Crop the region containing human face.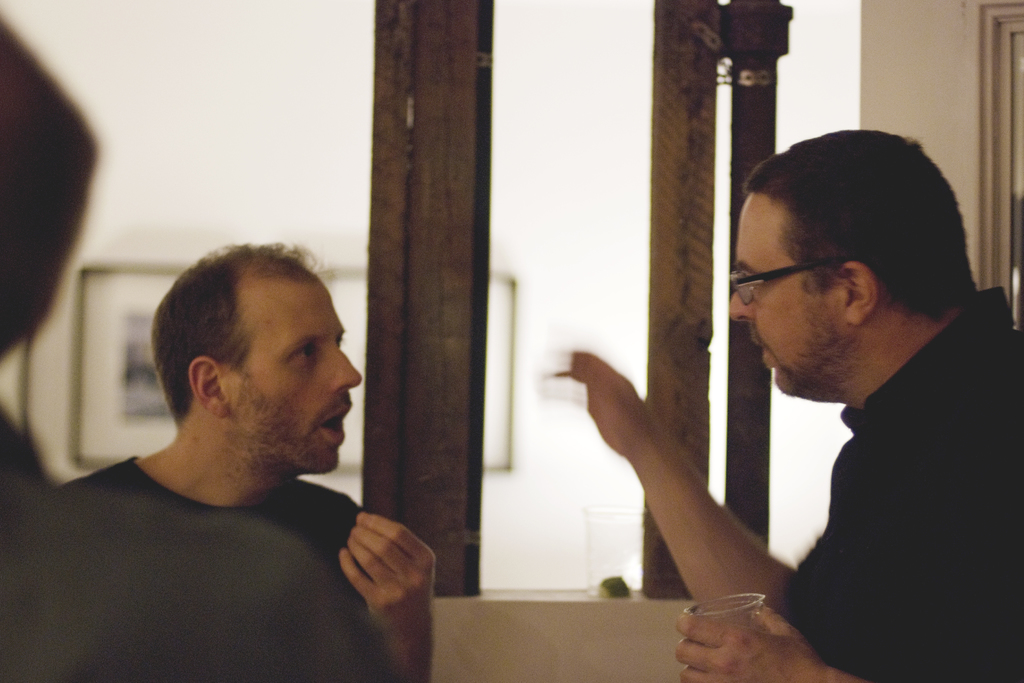
Crop region: (x1=228, y1=277, x2=365, y2=478).
